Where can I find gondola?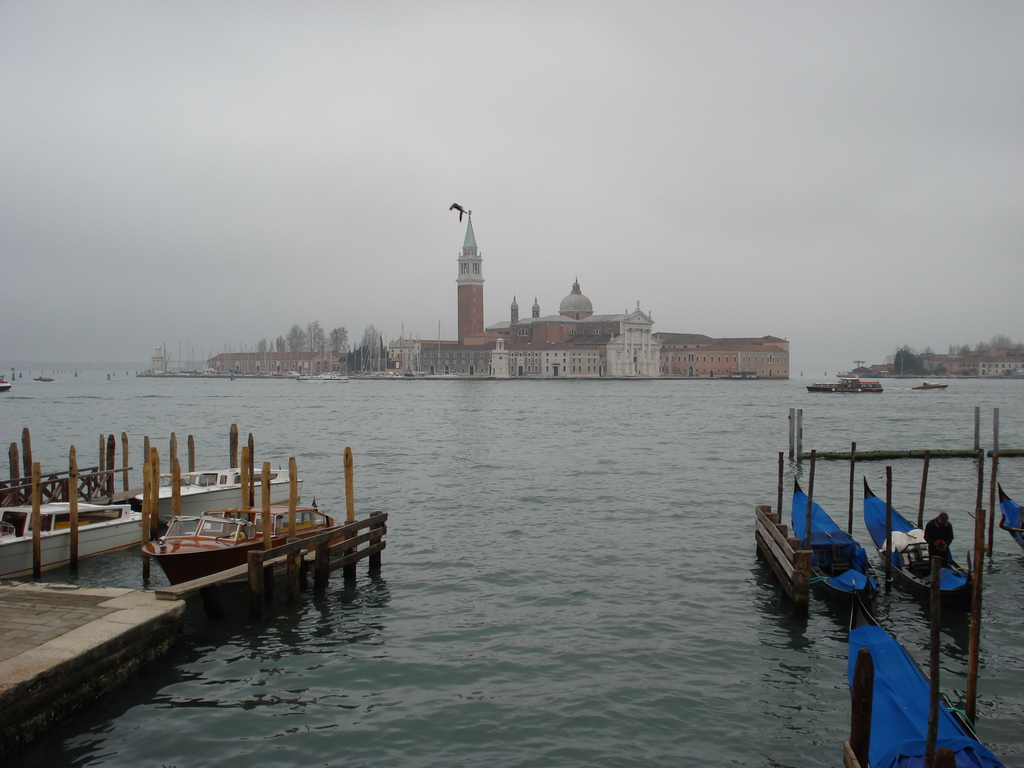
You can find it at (999, 479, 1023, 549).
